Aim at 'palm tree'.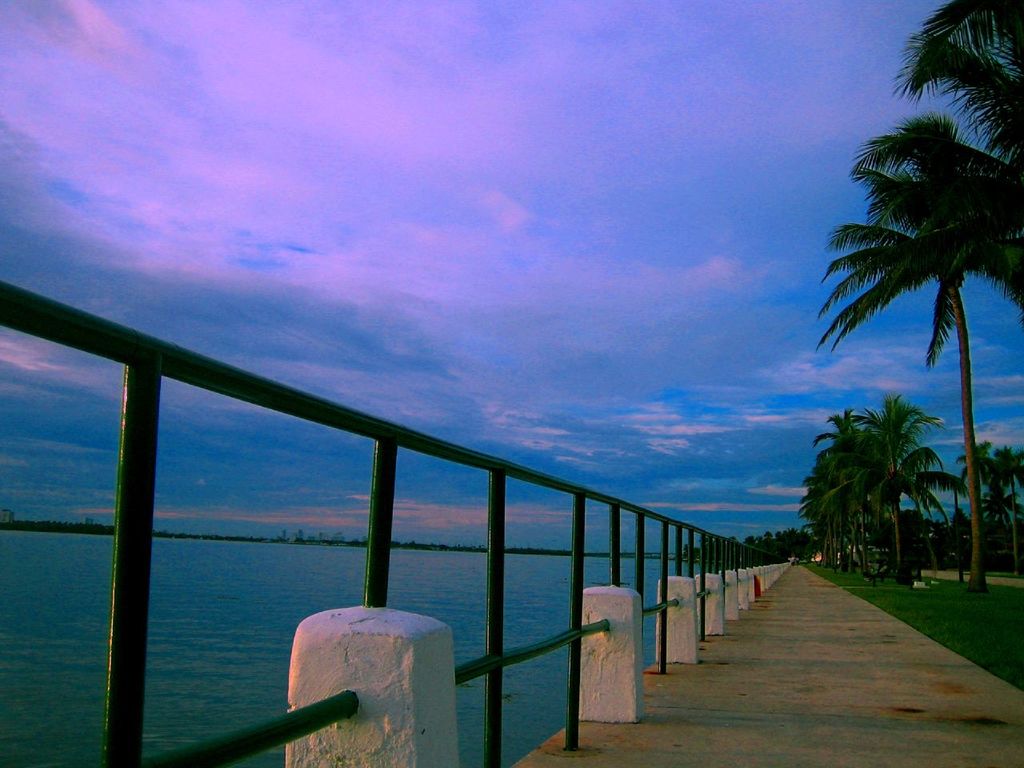
Aimed at crop(810, 98, 1000, 591).
